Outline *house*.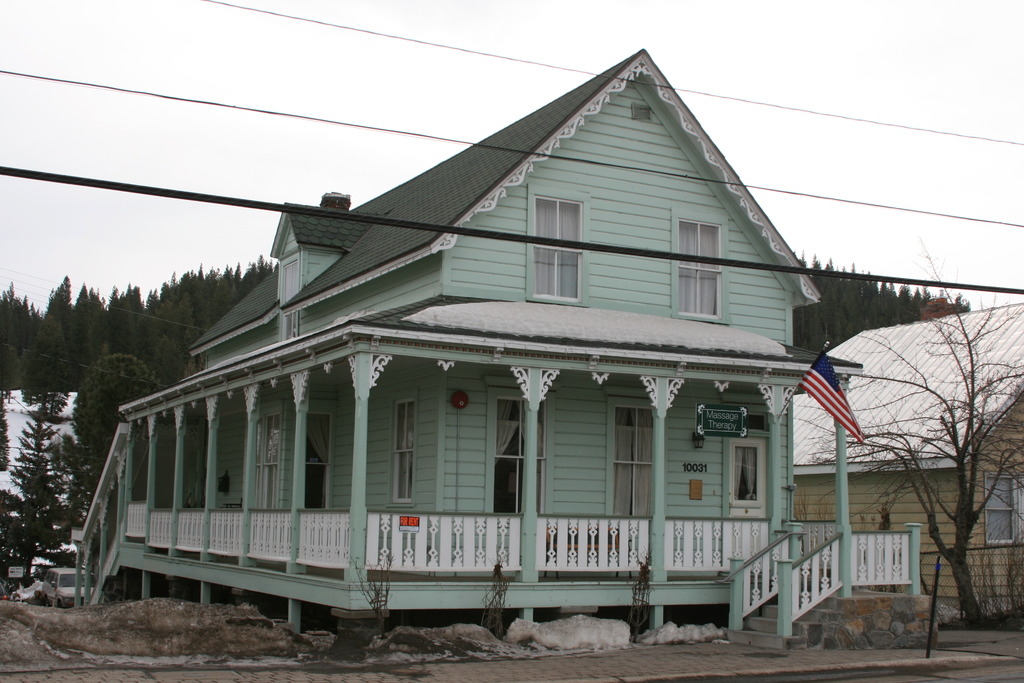
Outline: 775/289/1023/644.
